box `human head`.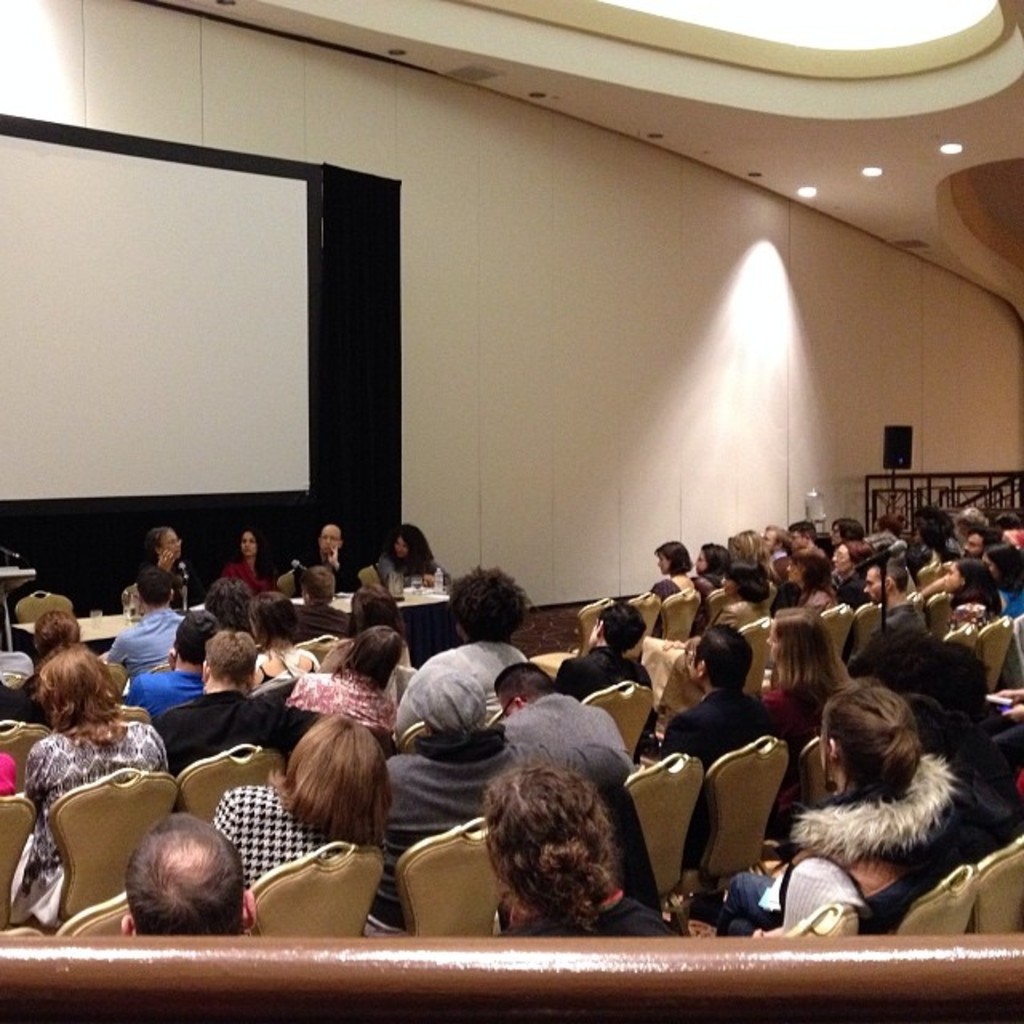
693:629:755:691.
